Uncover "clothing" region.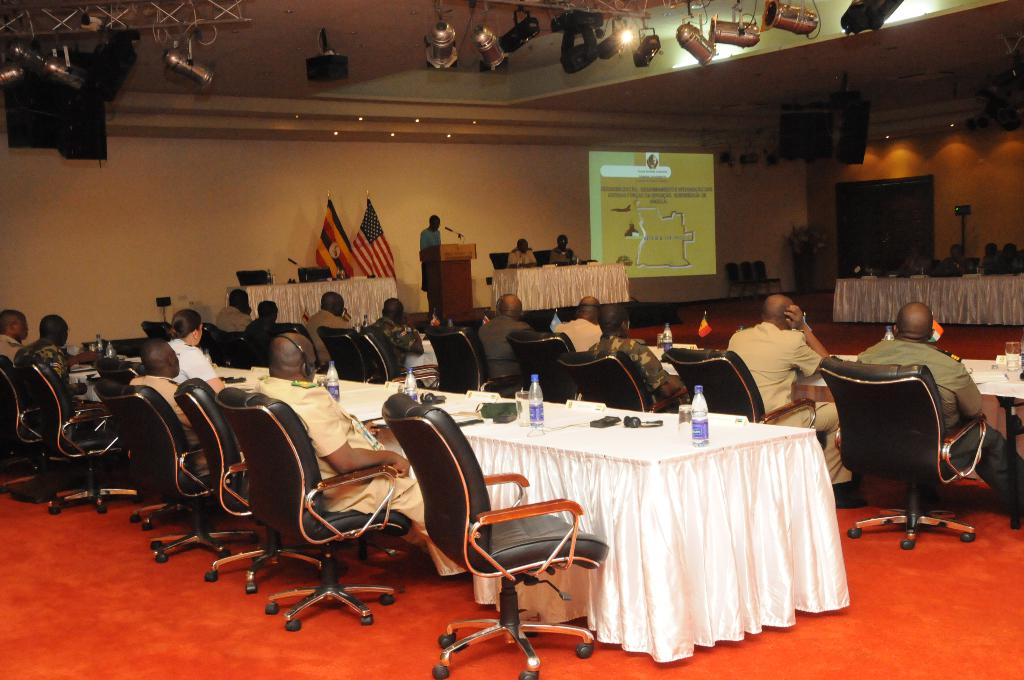
Uncovered: (left=472, top=316, right=528, bottom=382).
